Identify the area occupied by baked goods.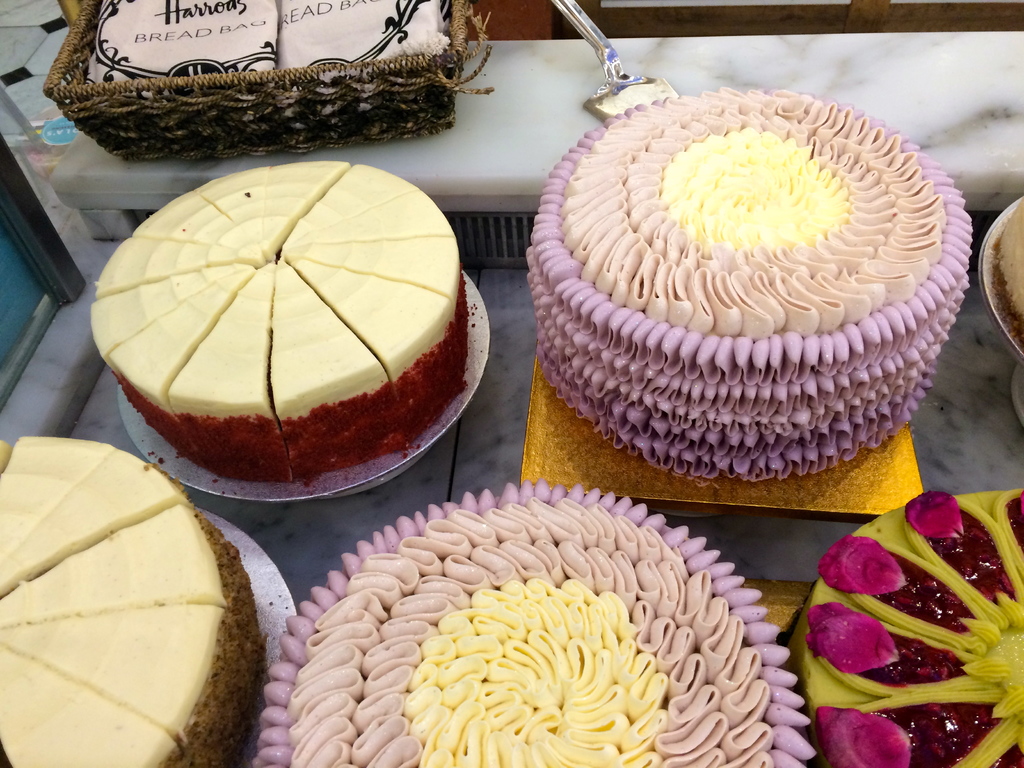
Area: BBox(993, 193, 1023, 342).
